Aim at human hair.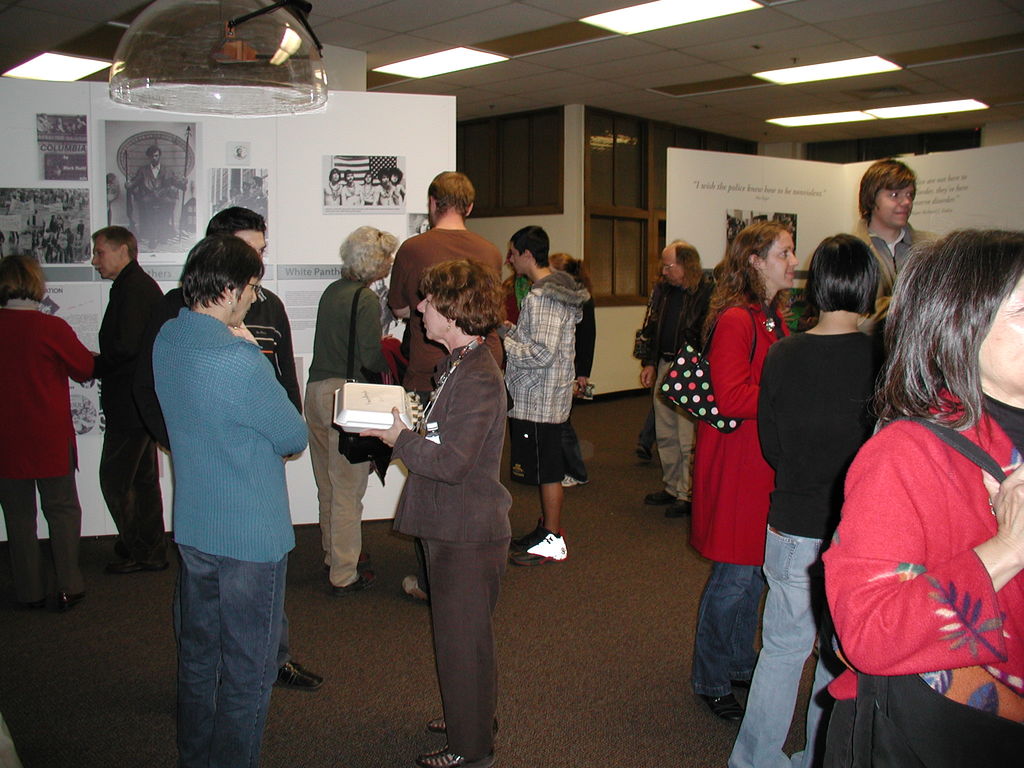
Aimed at locate(364, 169, 372, 181).
